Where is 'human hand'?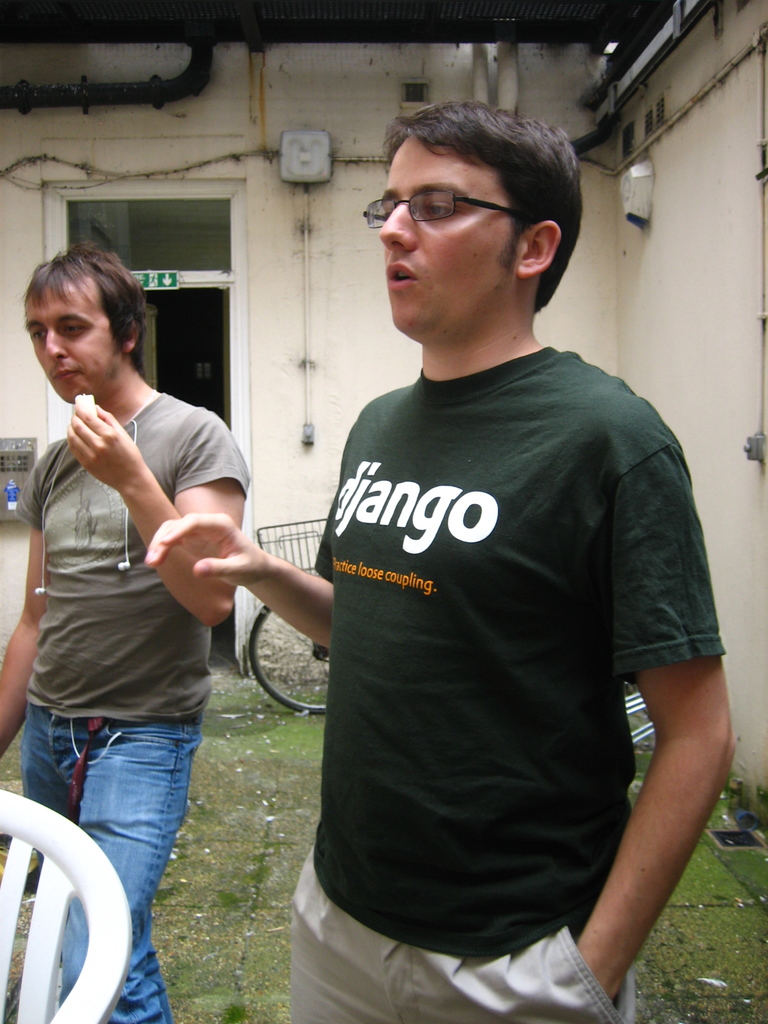
[140,509,273,589].
